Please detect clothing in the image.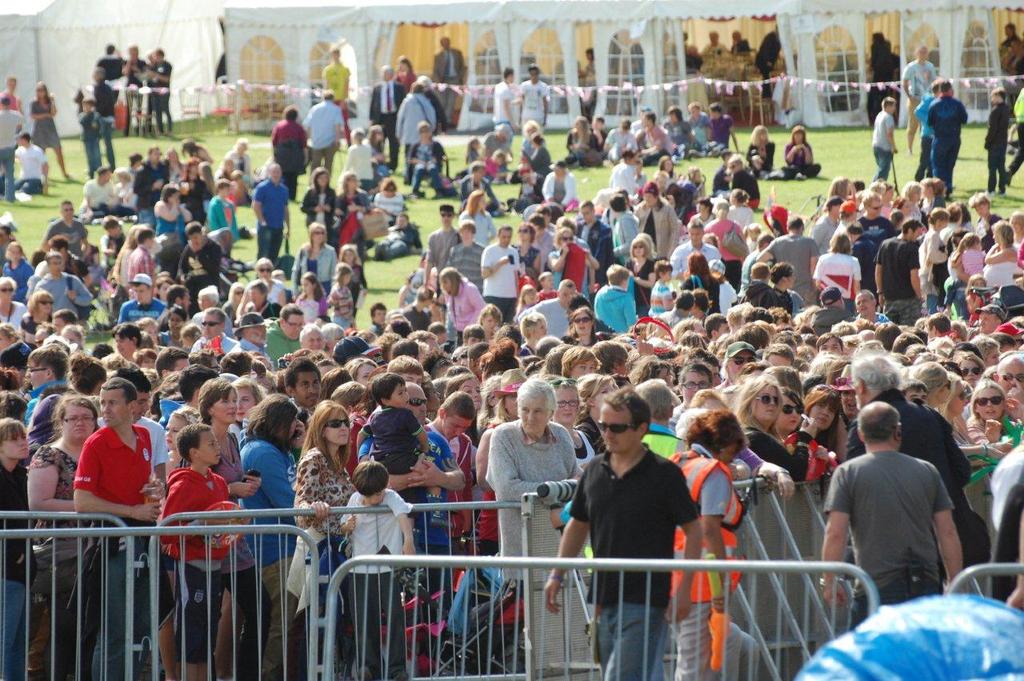
[x1=770, y1=218, x2=822, y2=307].
